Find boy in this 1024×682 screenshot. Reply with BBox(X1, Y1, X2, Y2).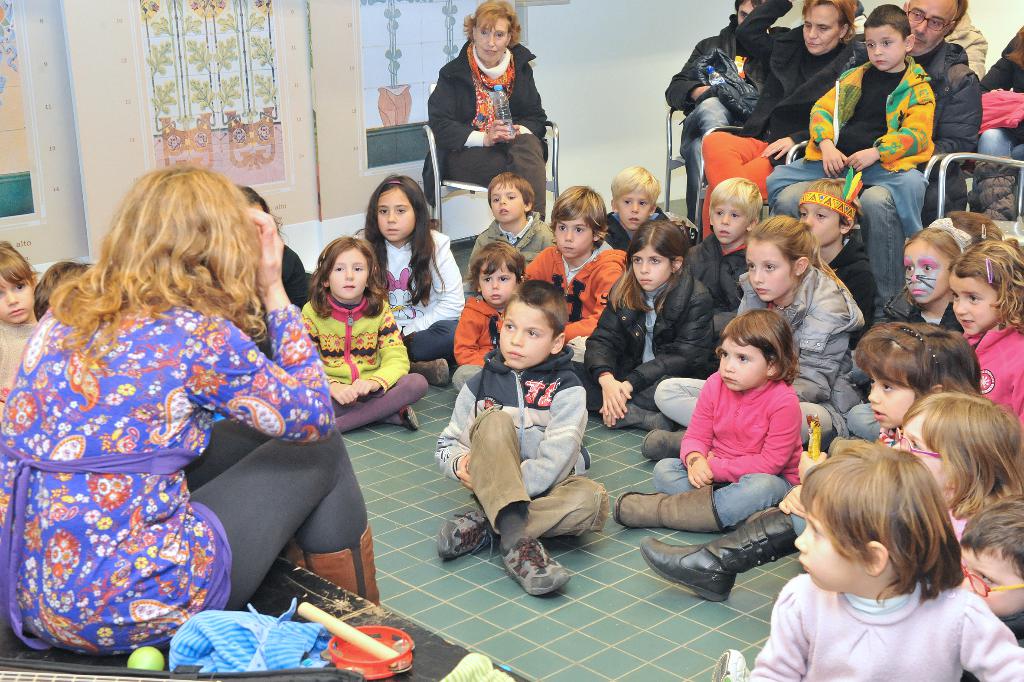
BBox(470, 174, 561, 264).
